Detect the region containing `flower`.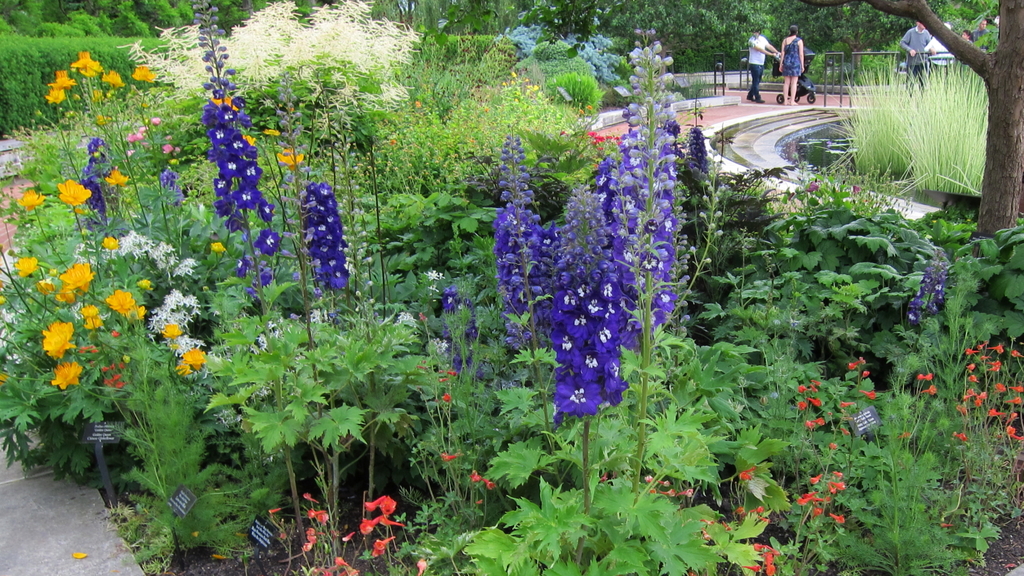
<region>103, 167, 132, 186</region>.
